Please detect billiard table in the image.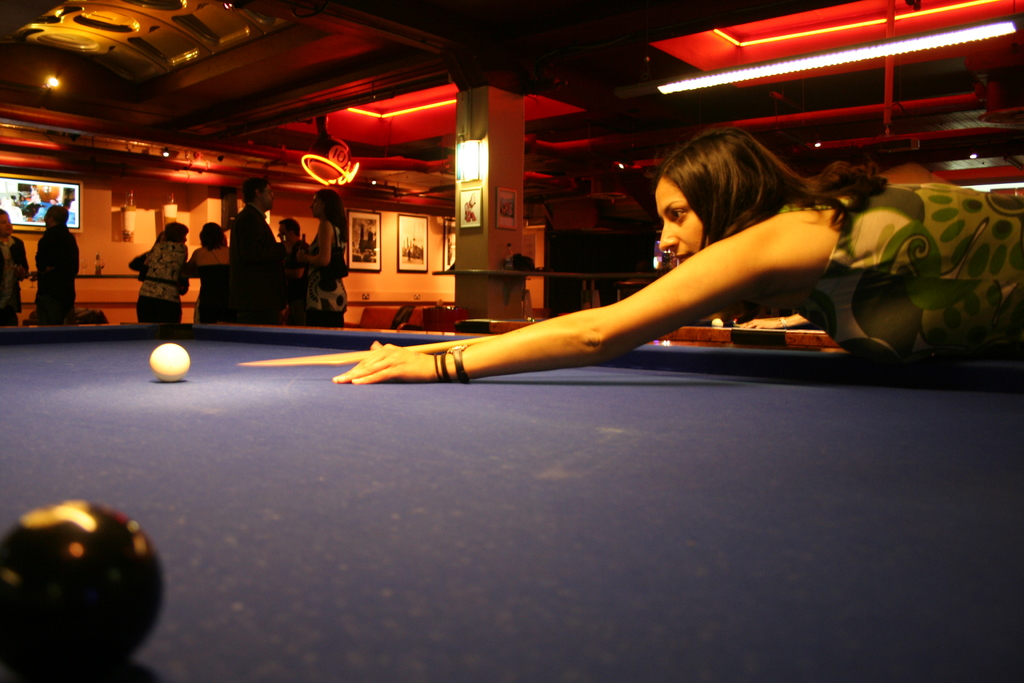
(456, 318, 841, 346).
